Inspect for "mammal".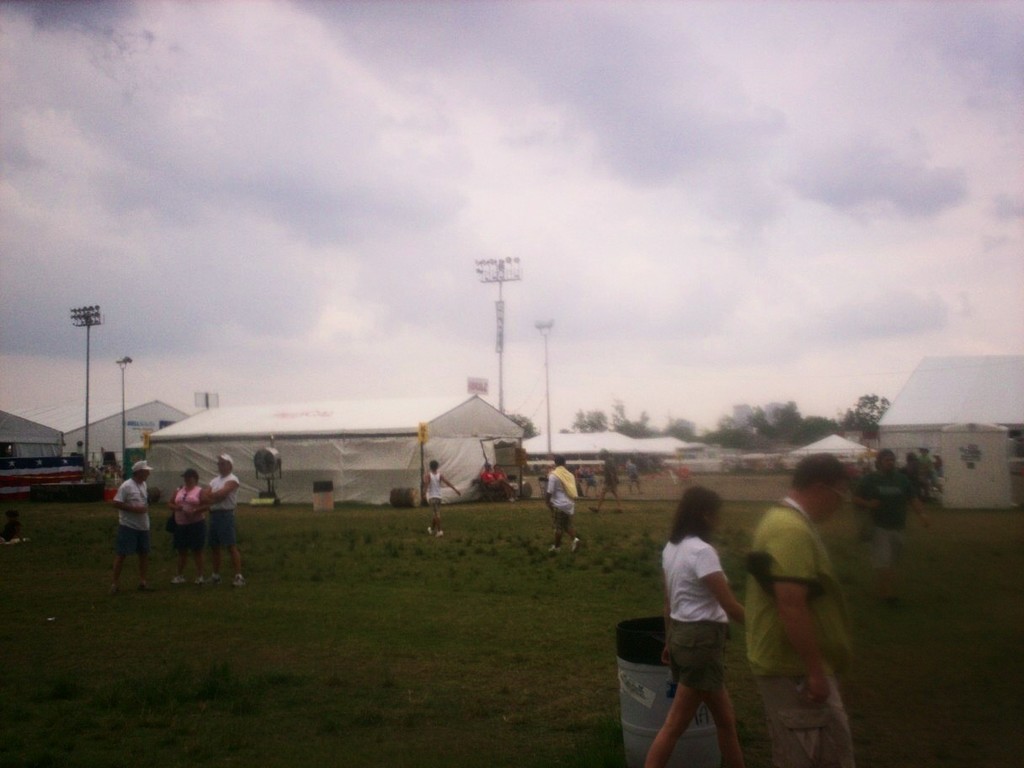
Inspection: pyautogui.locateOnScreen(904, 451, 918, 504).
